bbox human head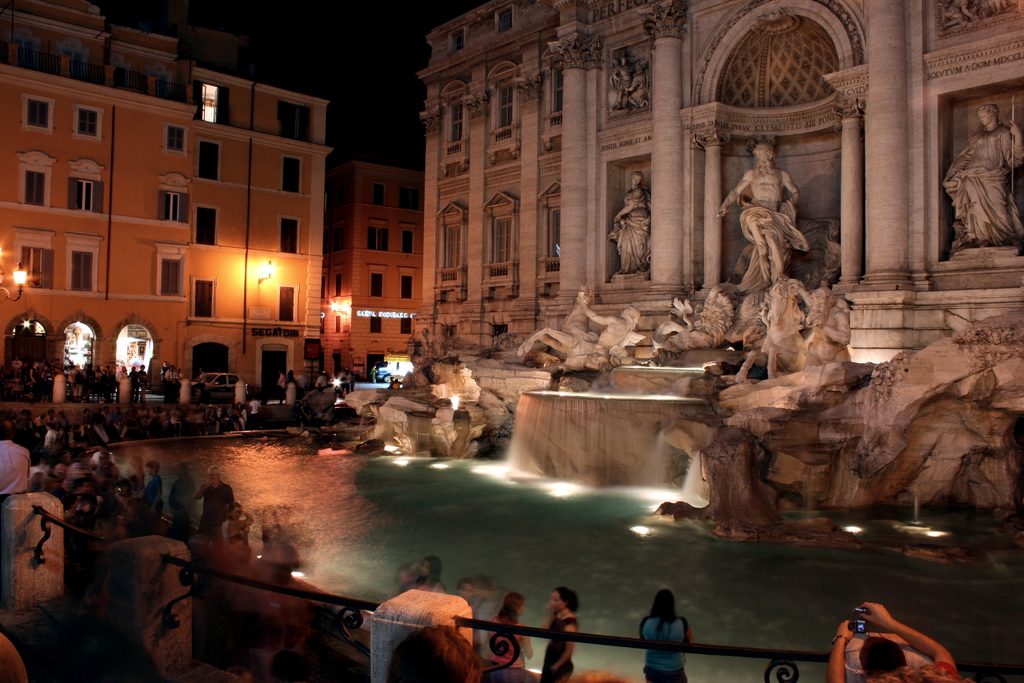
<box>455,579,474,597</box>
